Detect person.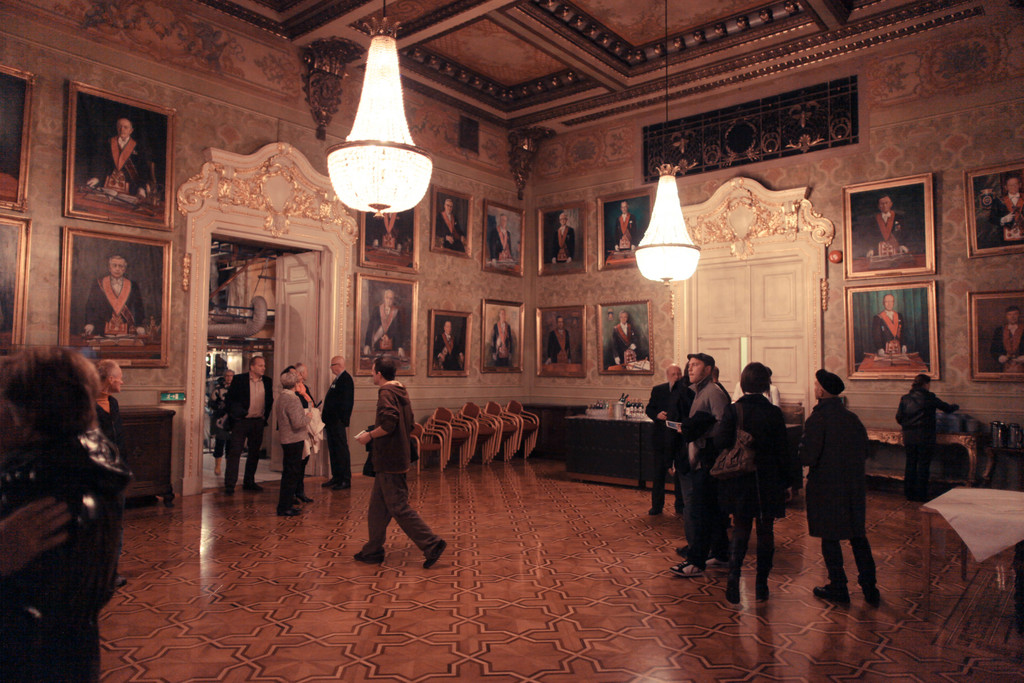
Detected at box=[639, 369, 687, 514].
